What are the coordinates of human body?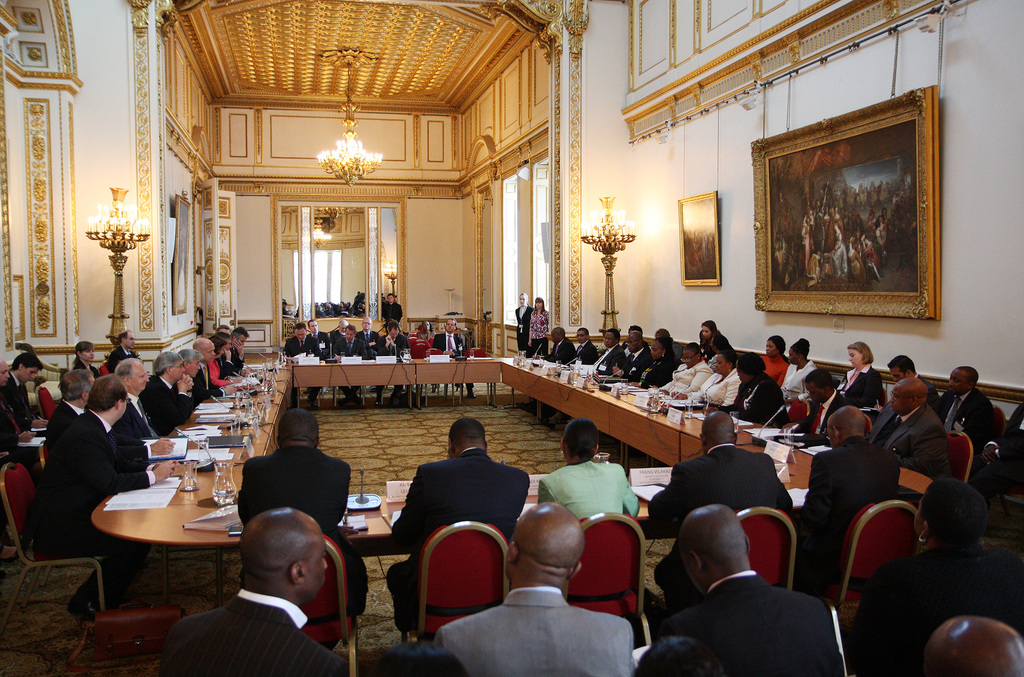
<box>379,326,408,407</box>.
